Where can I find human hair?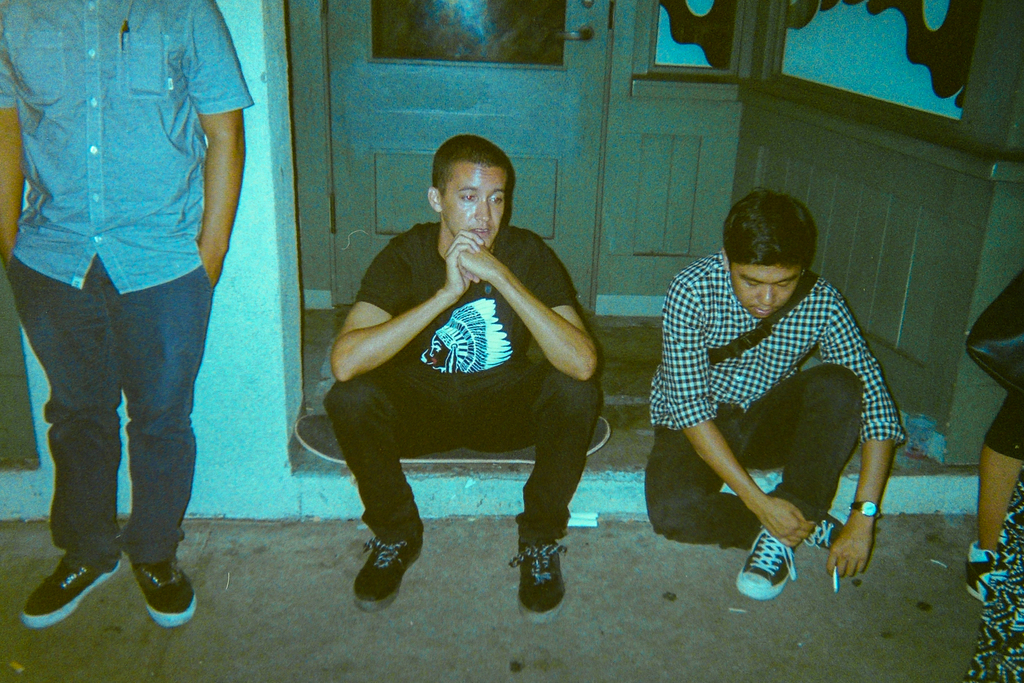
You can find it at rect(425, 136, 517, 227).
